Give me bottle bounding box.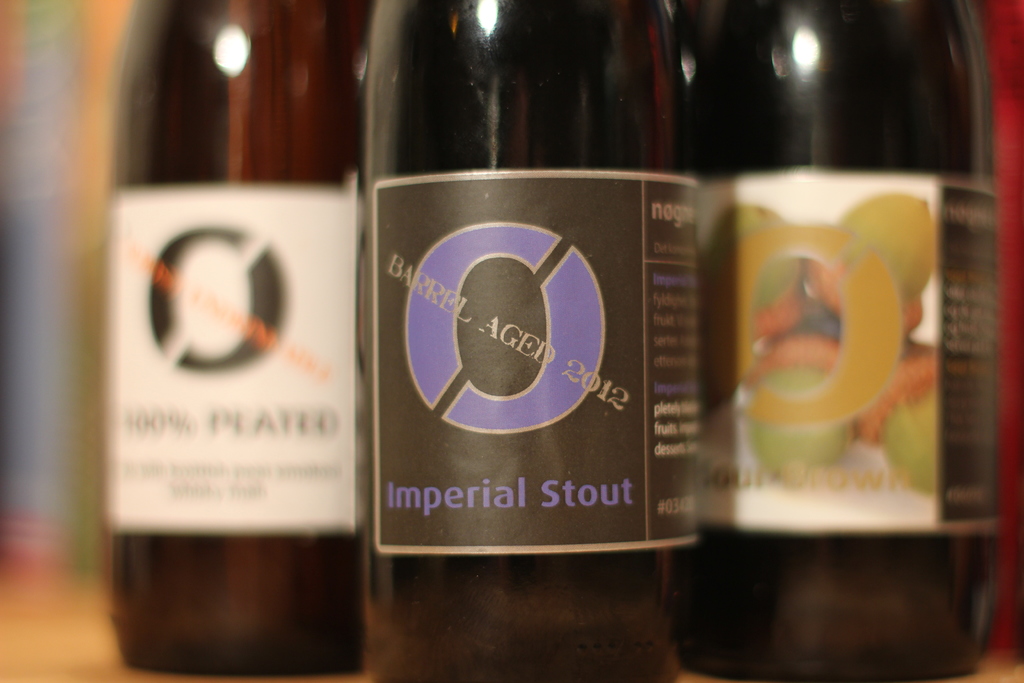
rect(696, 0, 1003, 682).
